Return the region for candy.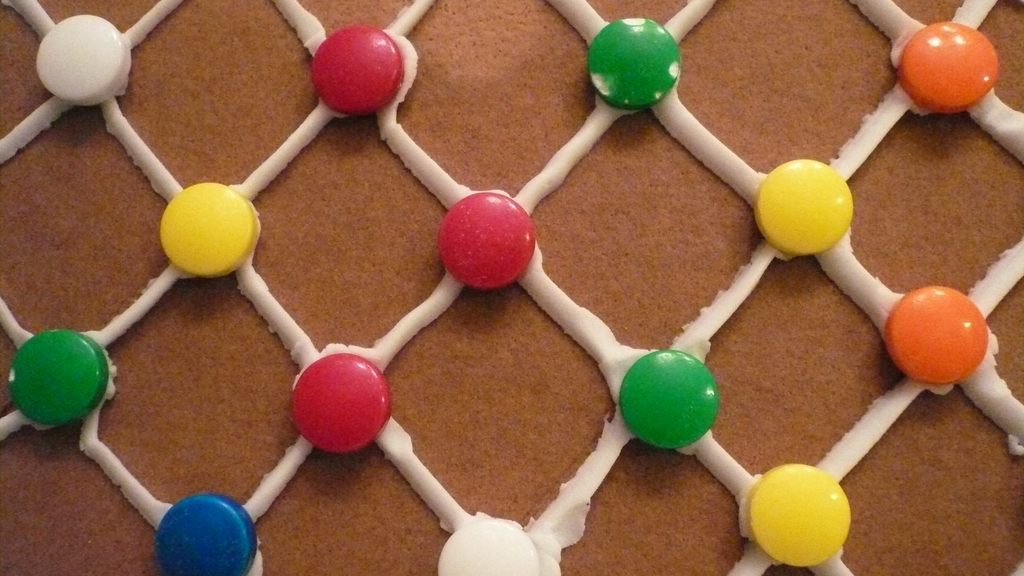
region(153, 492, 259, 575).
